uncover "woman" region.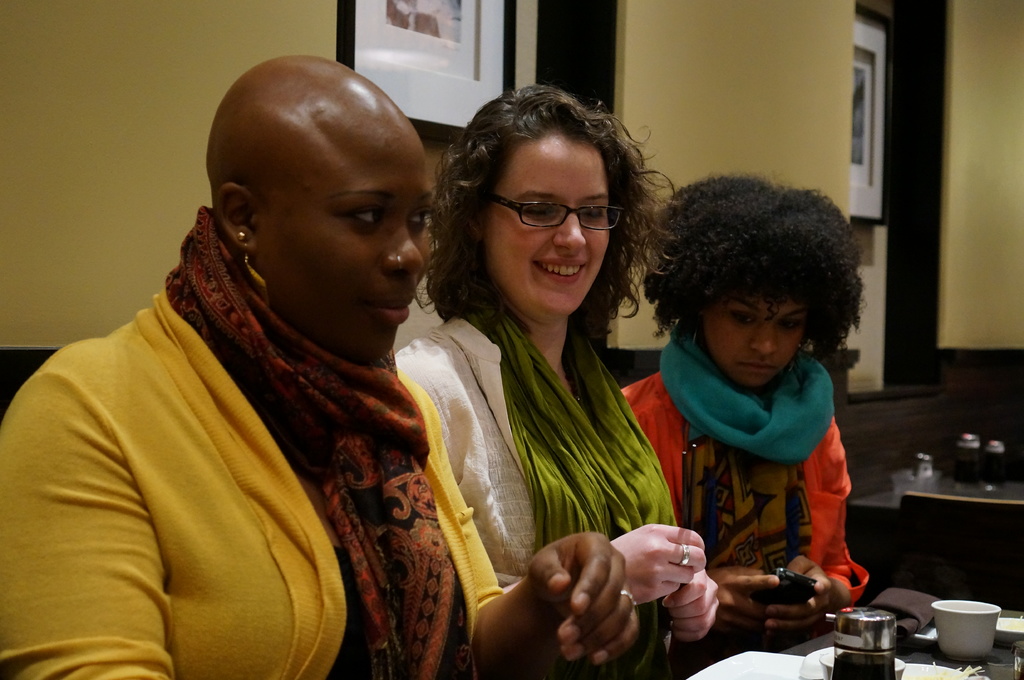
Uncovered: region(392, 85, 719, 679).
